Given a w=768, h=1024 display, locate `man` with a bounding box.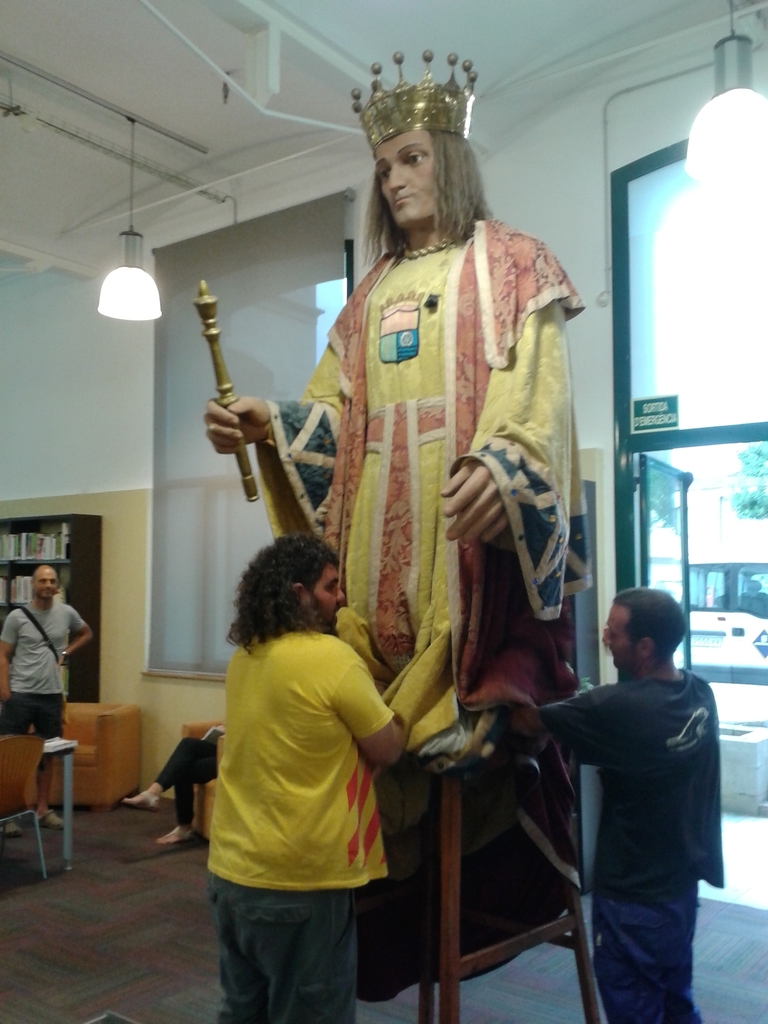
Located: <bbox>534, 586, 751, 1015</bbox>.
